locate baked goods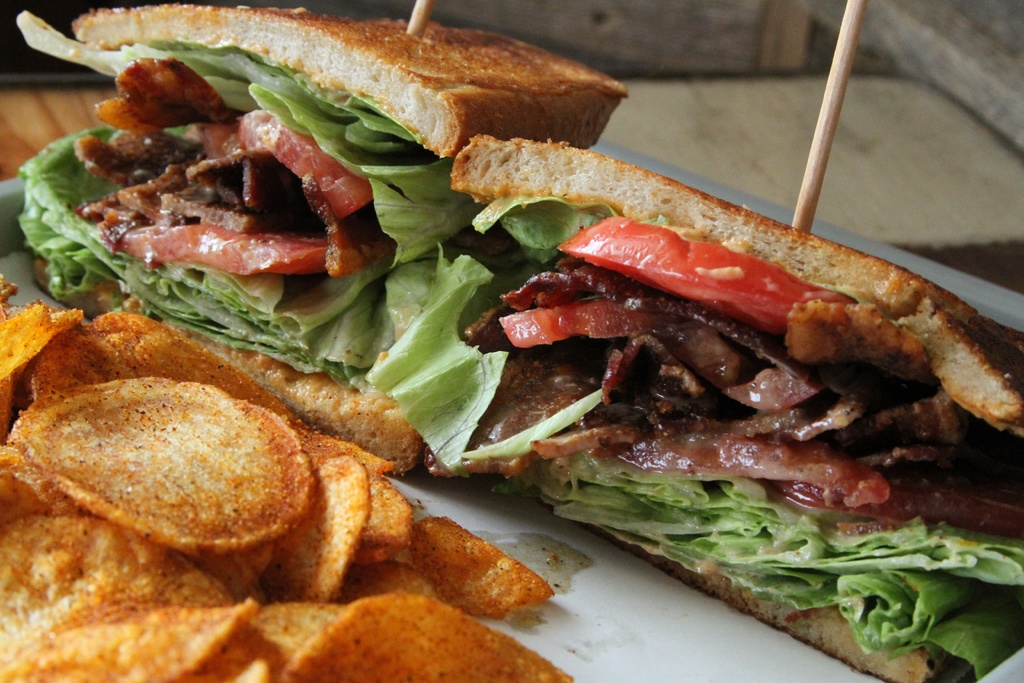
<bbox>51, 374, 334, 557</bbox>
